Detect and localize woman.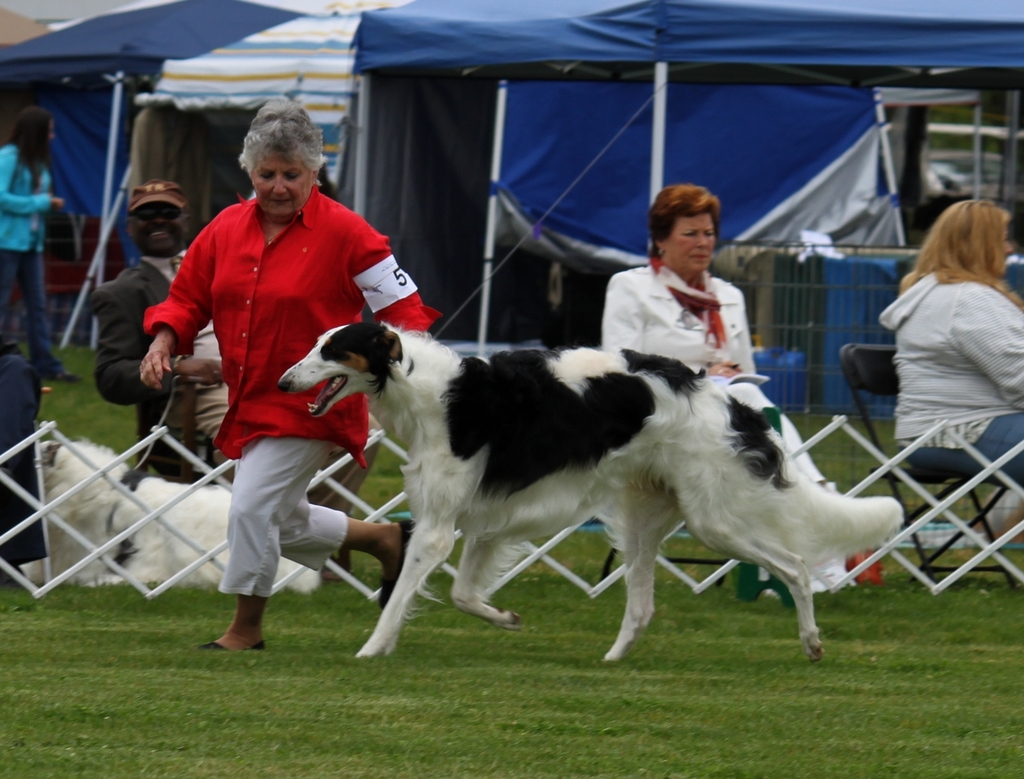
Localized at (862,183,1023,535).
